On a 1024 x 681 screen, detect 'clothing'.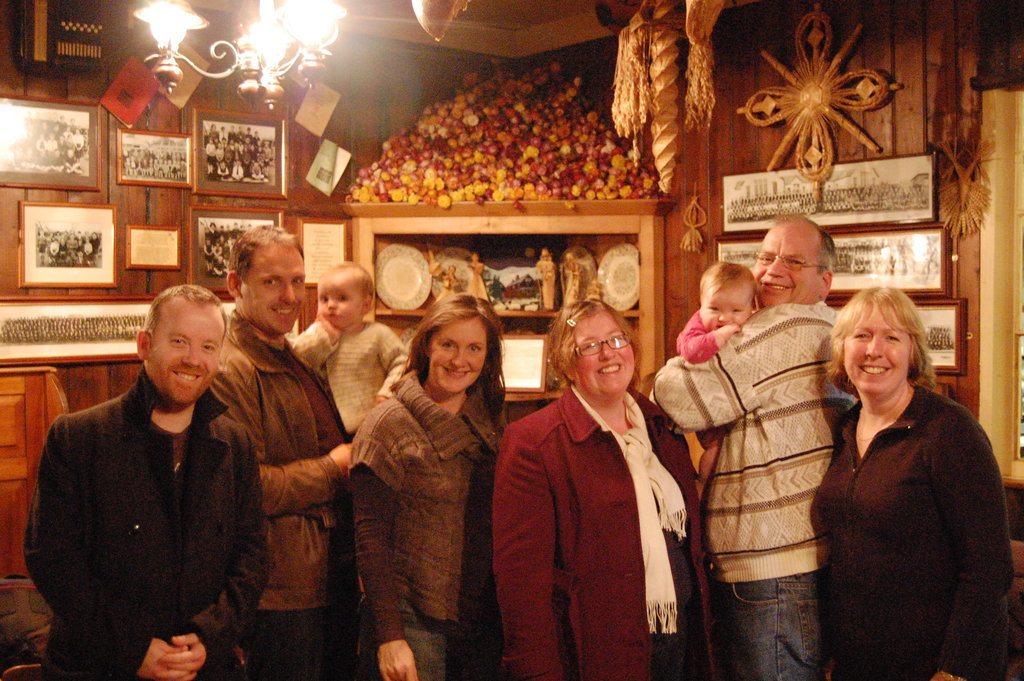
x1=488 y1=381 x2=708 y2=680.
